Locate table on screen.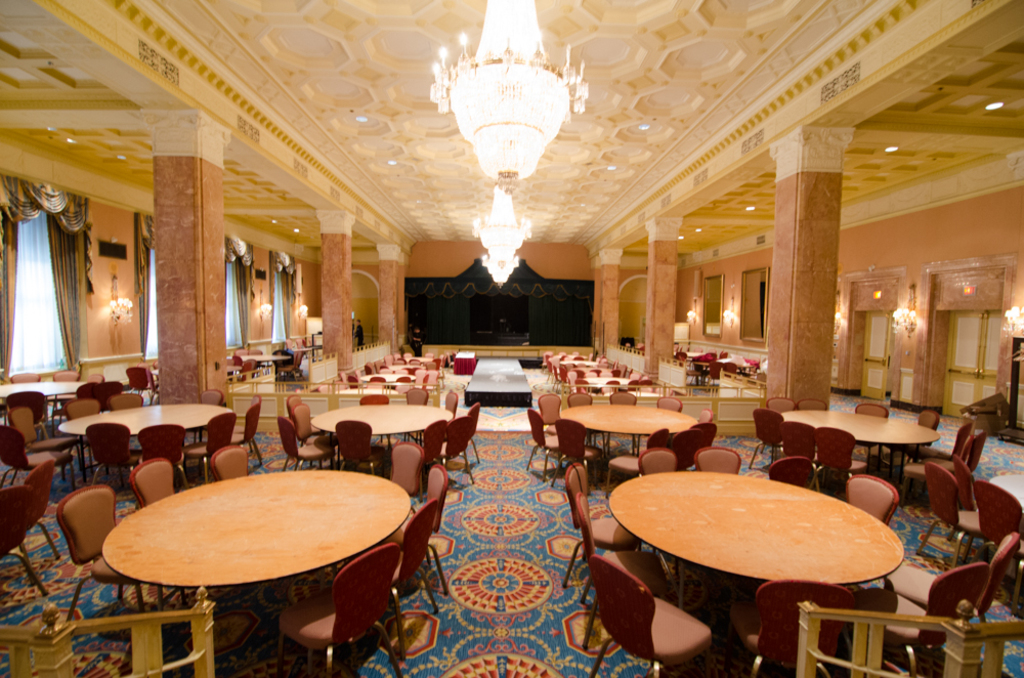
On screen at <region>454, 354, 476, 374</region>.
